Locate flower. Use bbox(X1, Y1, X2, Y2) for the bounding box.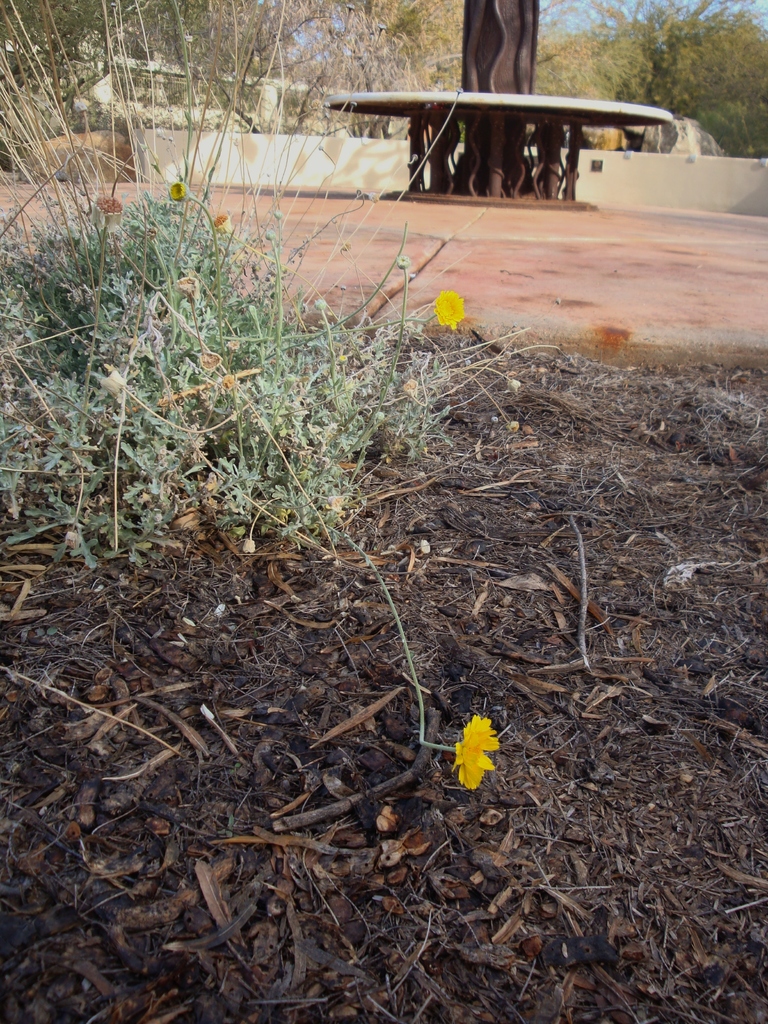
bbox(426, 286, 461, 330).
